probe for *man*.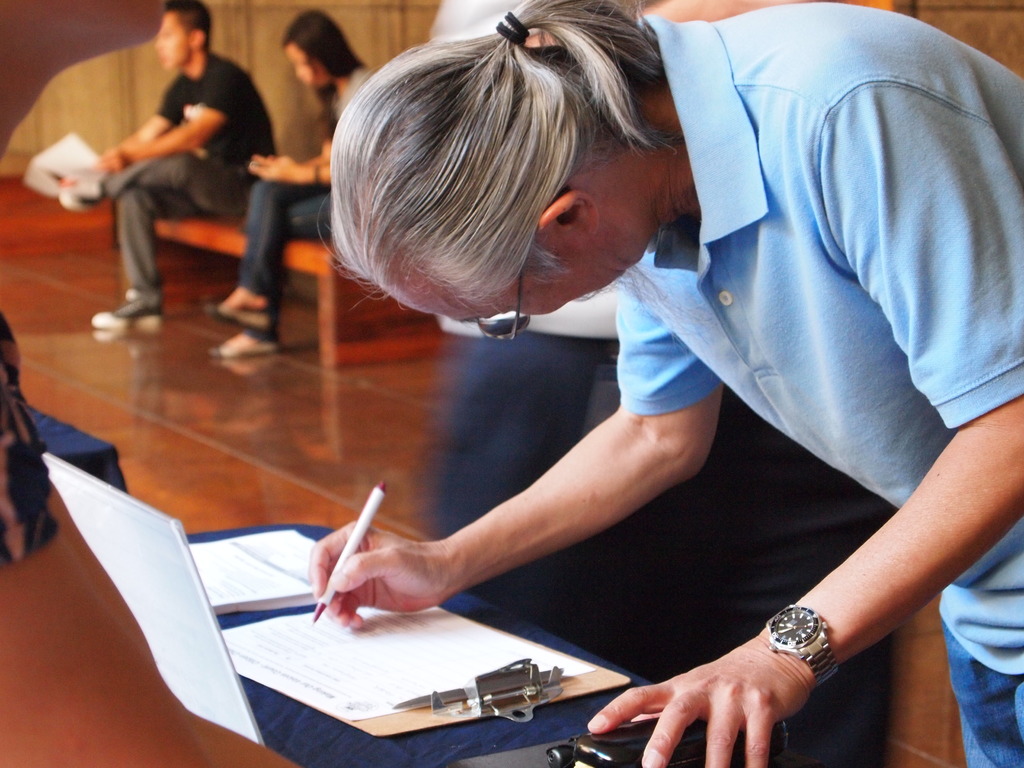
Probe result: {"left": 38, "top": 28, "right": 291, "bottom": 329}.
